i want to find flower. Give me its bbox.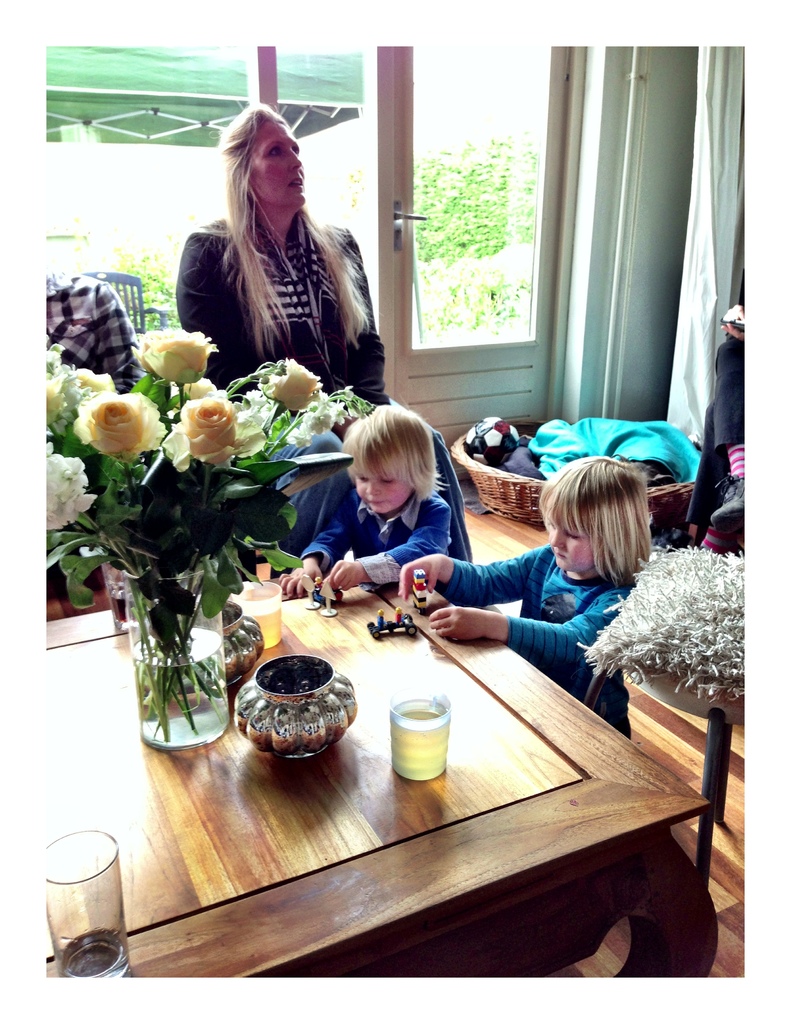
x1=297 y1=383 x2=335 y2=433.
